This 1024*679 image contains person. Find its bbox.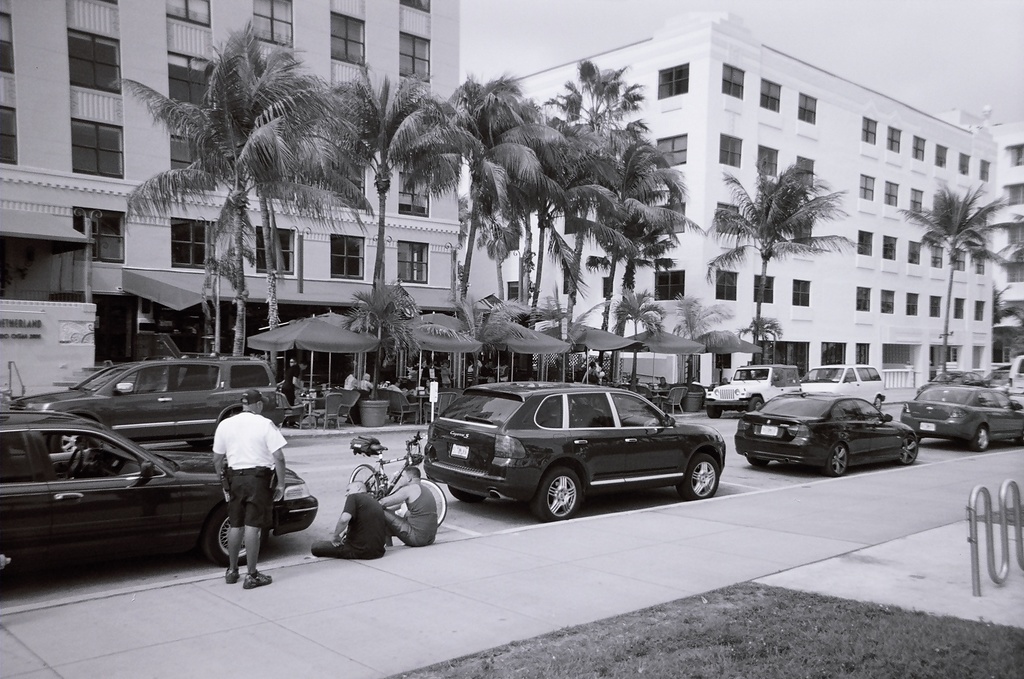
[204,381,297,595].
